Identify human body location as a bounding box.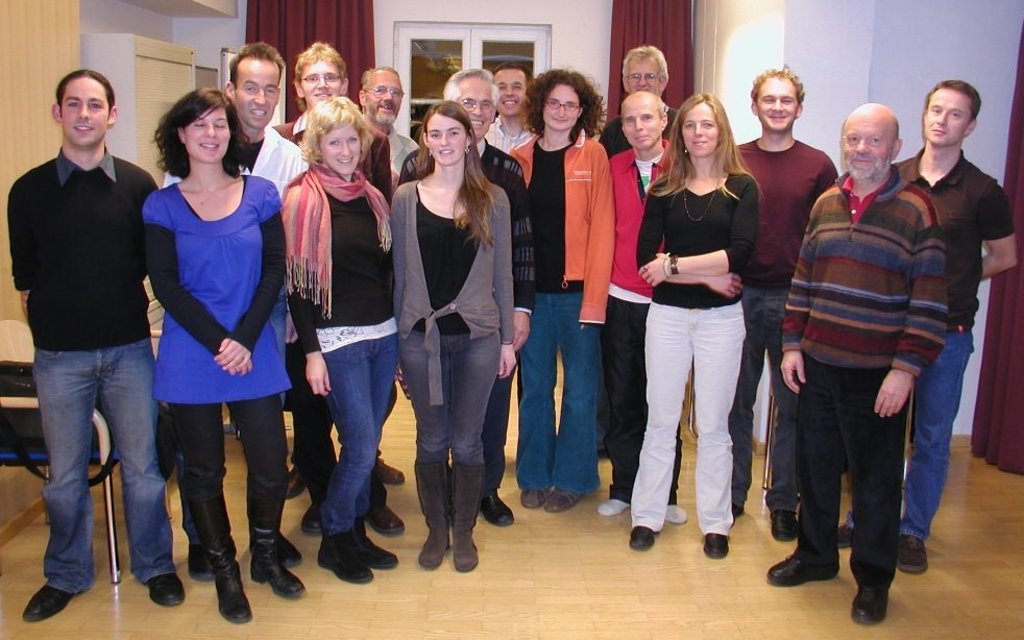
left=281, top=94, right=404, bottom=588.
